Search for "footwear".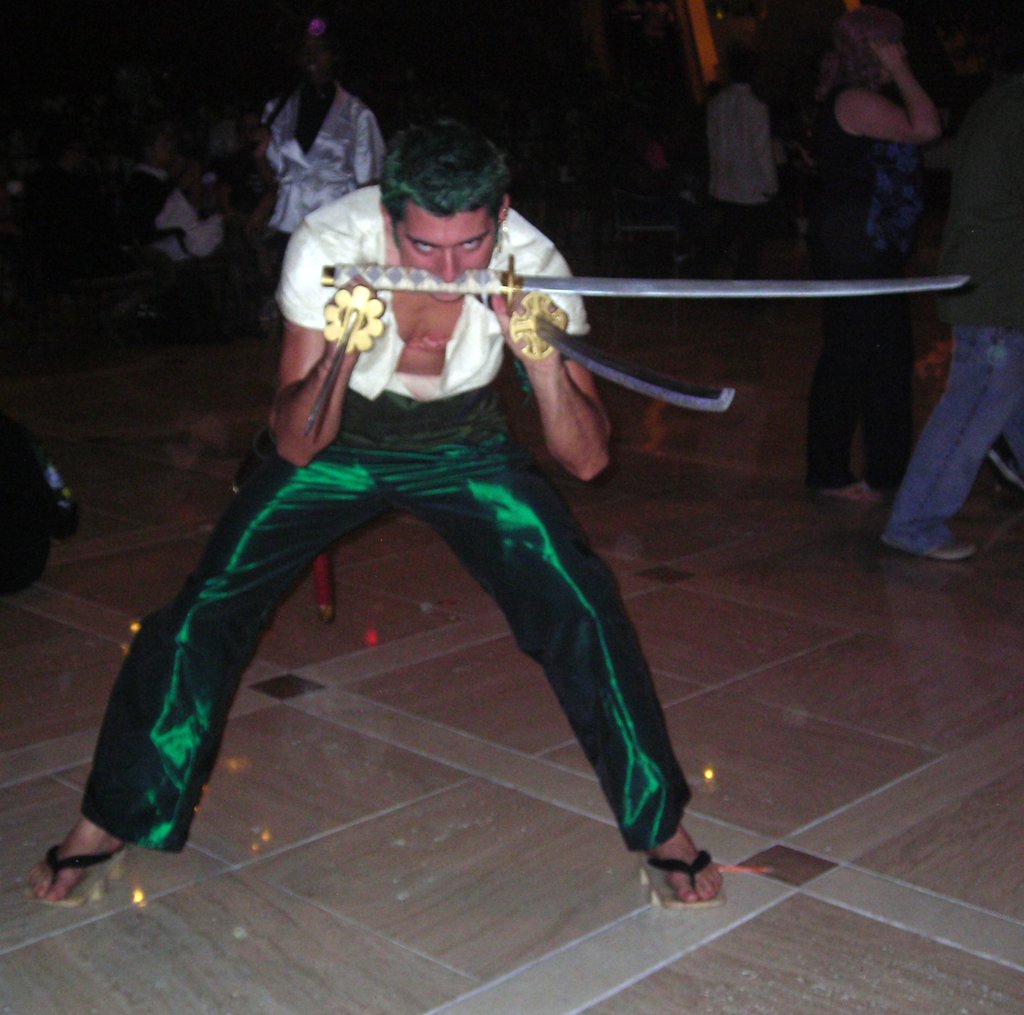
Found at 636,847,723,909.
